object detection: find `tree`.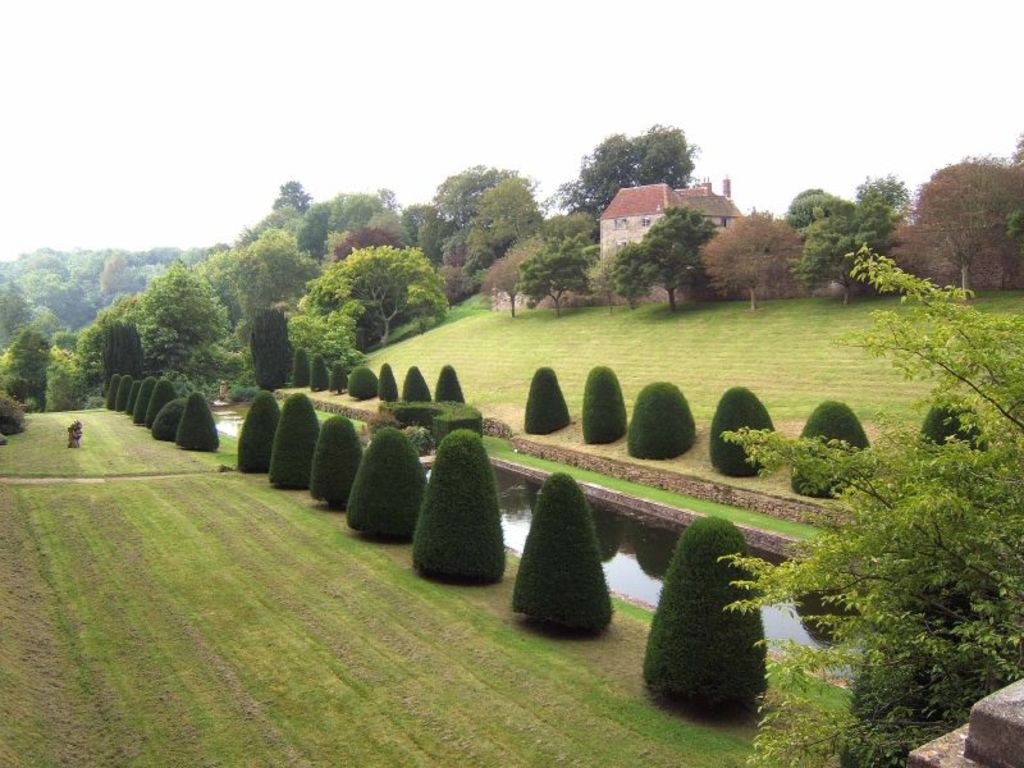
(x1=787, y1=184, x2=841, y2=227).
